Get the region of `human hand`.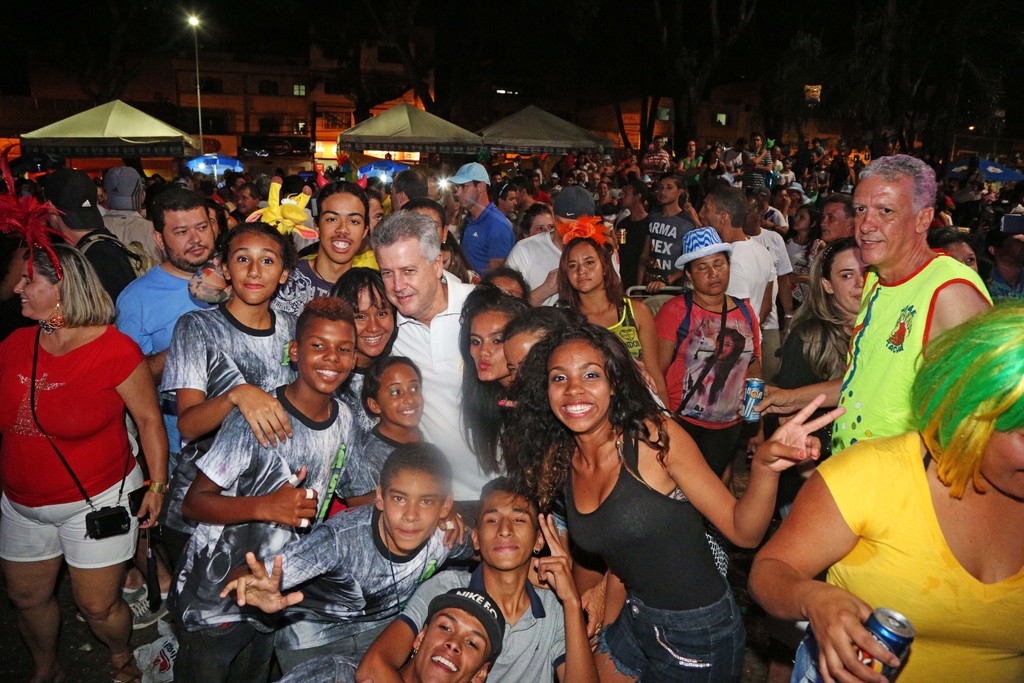
[133,486,165,533].
